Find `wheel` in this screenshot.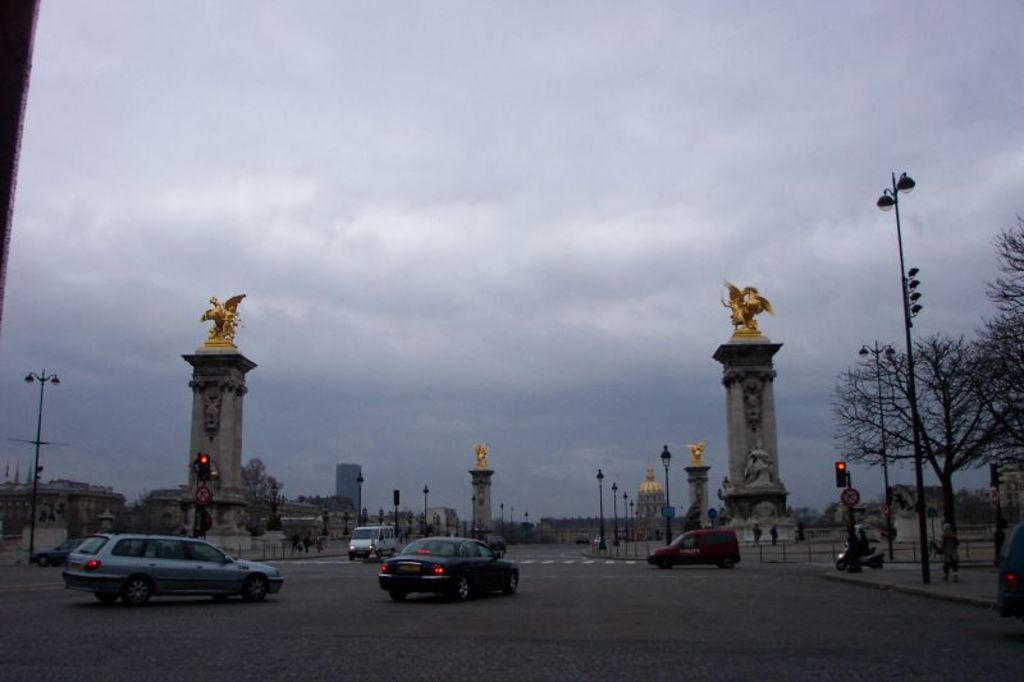
The bounding box for `wheel` is rect(389, 590, 407, 608).
